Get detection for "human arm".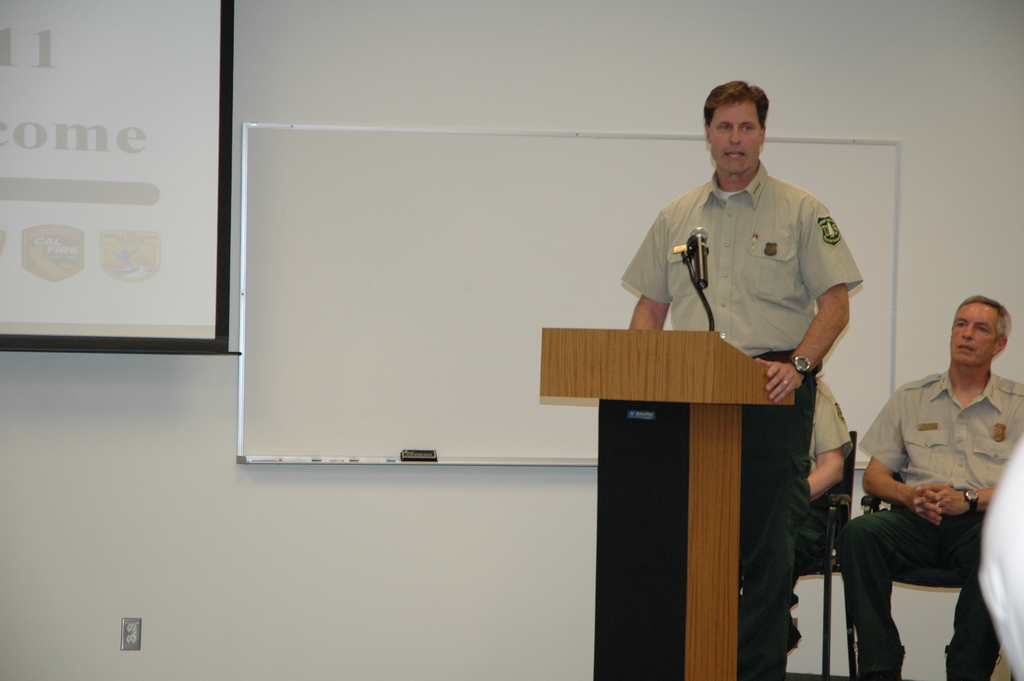
Detection: crop(862, 387, 950, 532).
